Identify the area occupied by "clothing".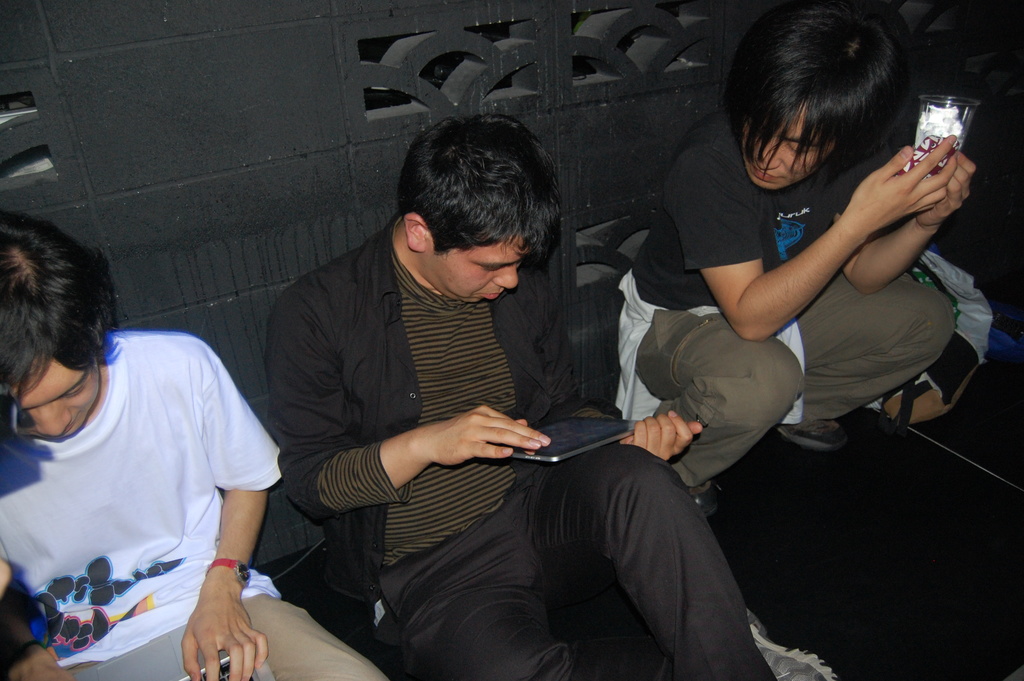
Area: <box>615,109,954,492</box>.
